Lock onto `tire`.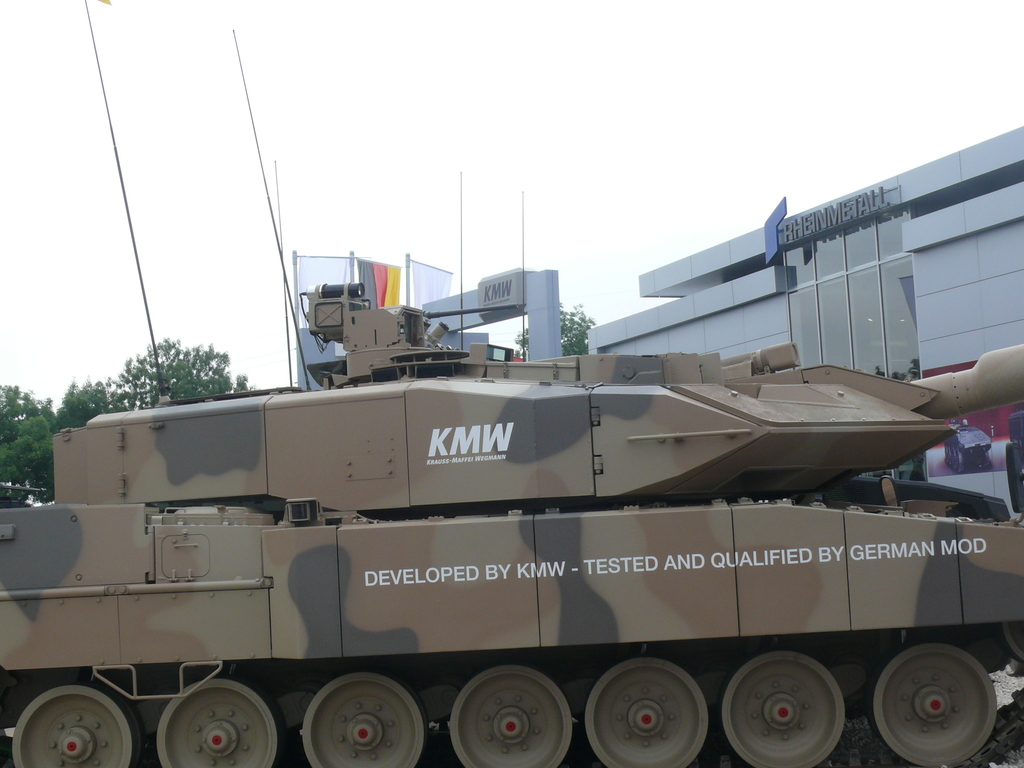
Locked: Rect(445, 668, 575, 767).
